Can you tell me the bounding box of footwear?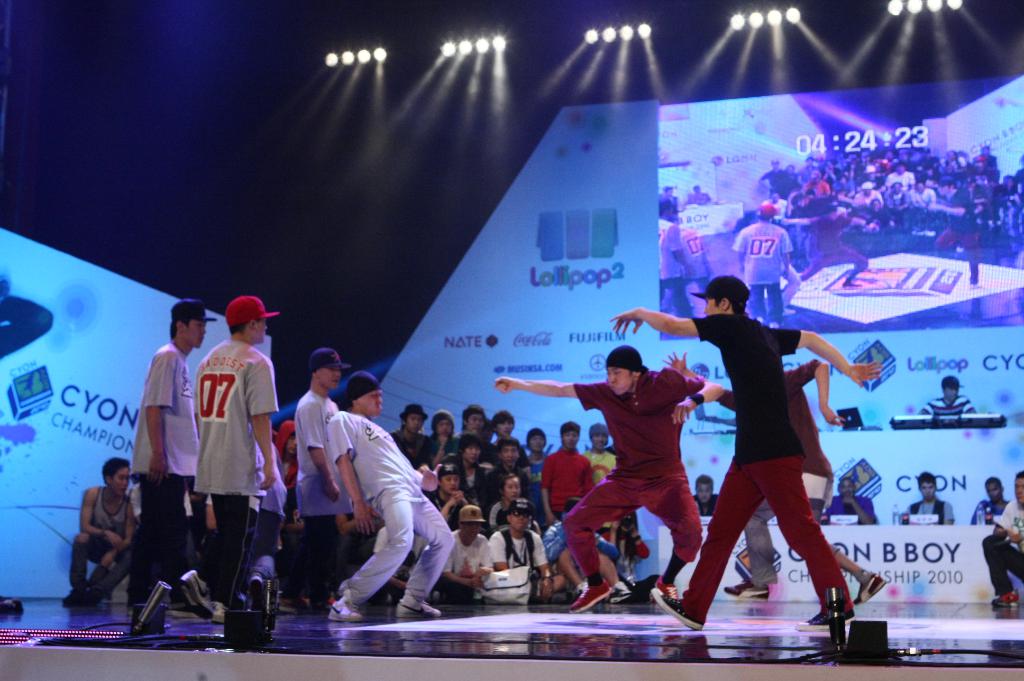
394:593:440:619.
